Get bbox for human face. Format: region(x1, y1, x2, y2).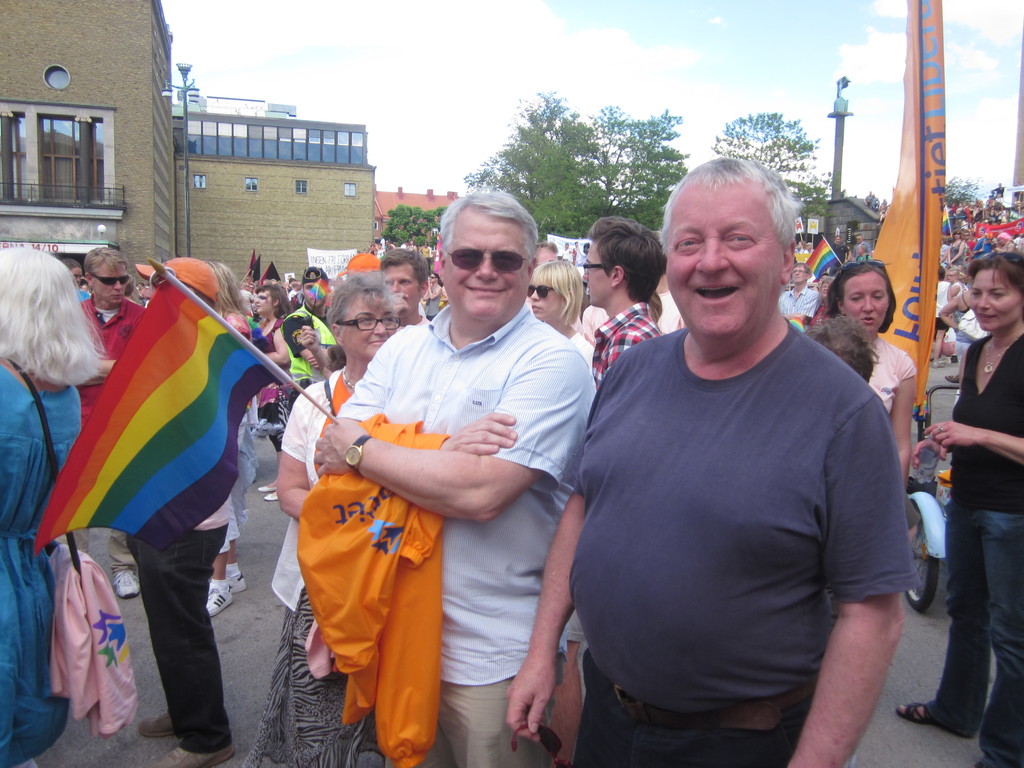
region(845, 271, 892, 337).
